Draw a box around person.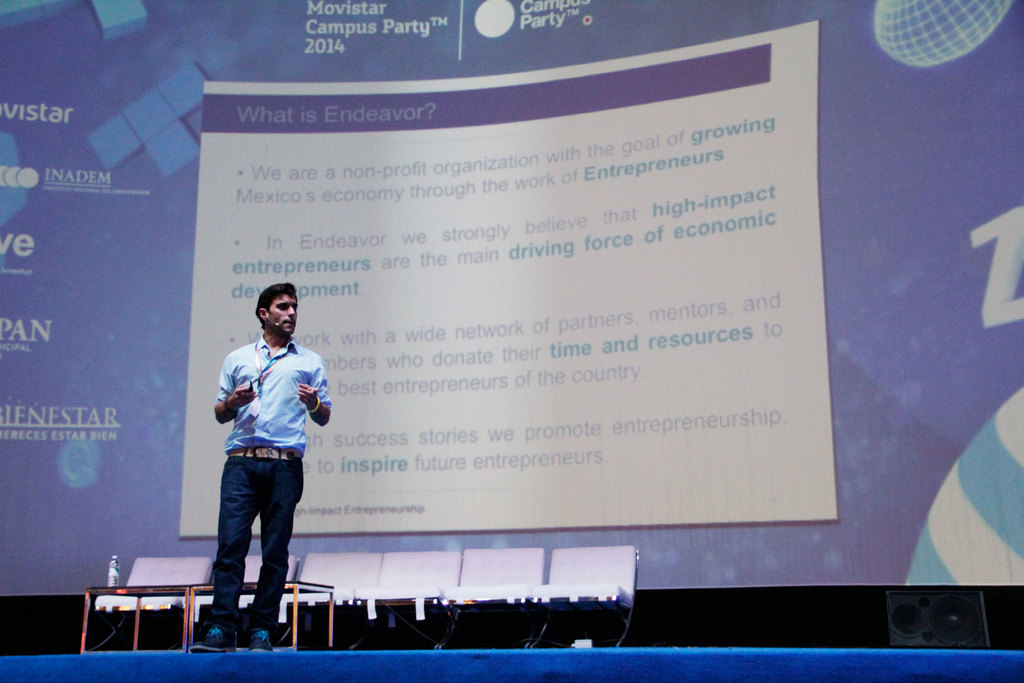
[214,277,330,638].
